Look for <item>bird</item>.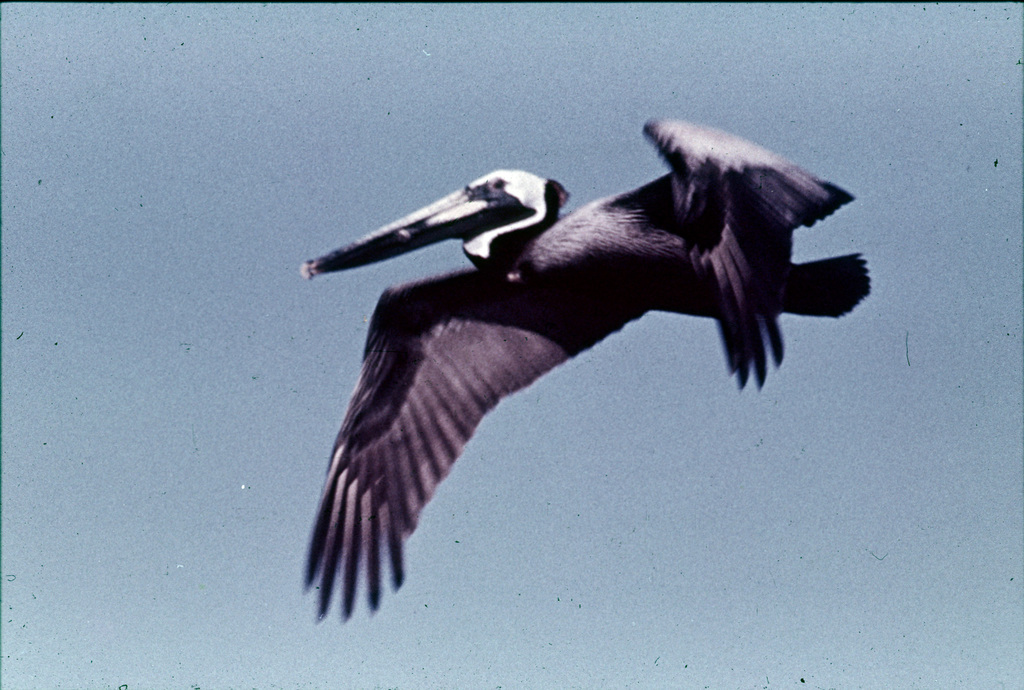
Found: (298, 132, 874, 602).
